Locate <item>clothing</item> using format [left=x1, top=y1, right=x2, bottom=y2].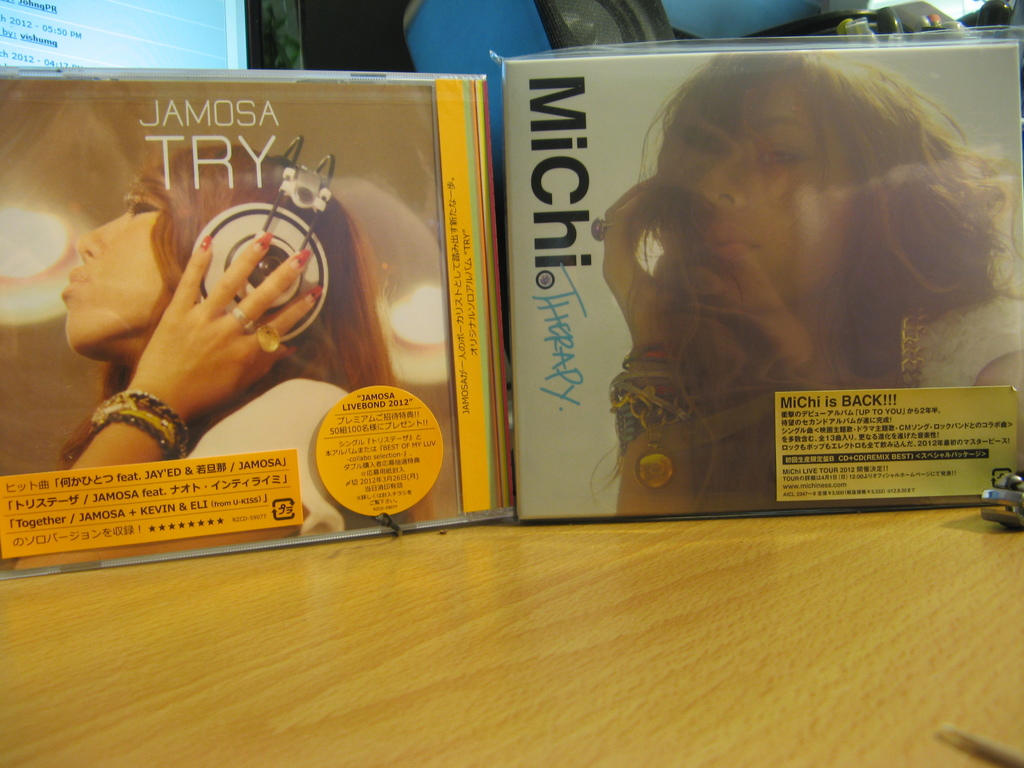
[left=896, top=298, right=1023, bottom=395].
